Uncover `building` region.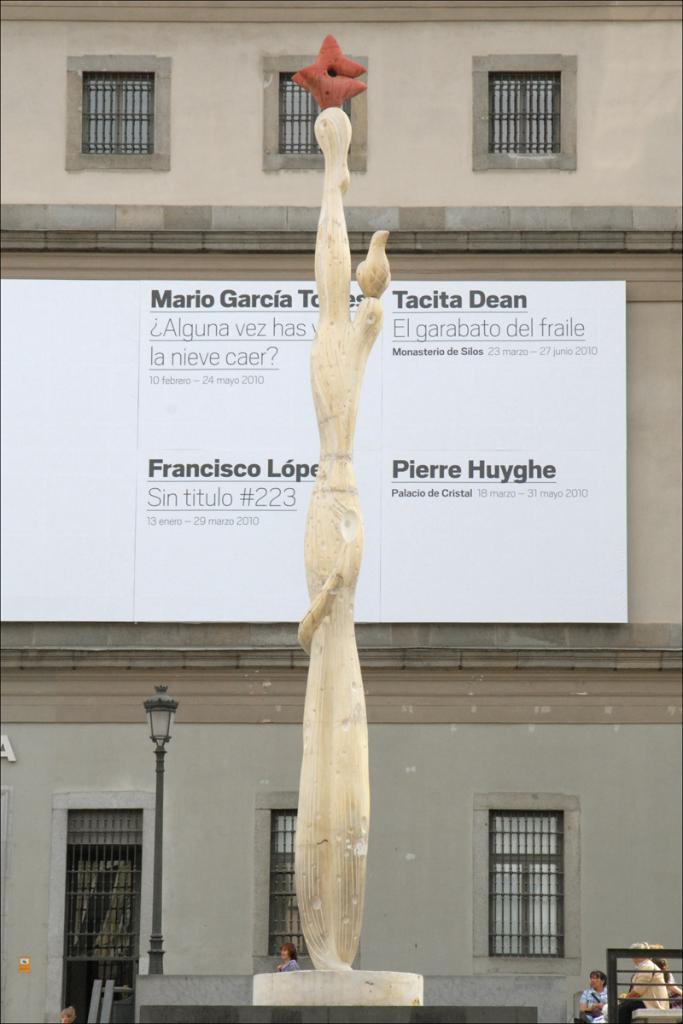
Uncovered: crop(0, 0, 682, 1023).
